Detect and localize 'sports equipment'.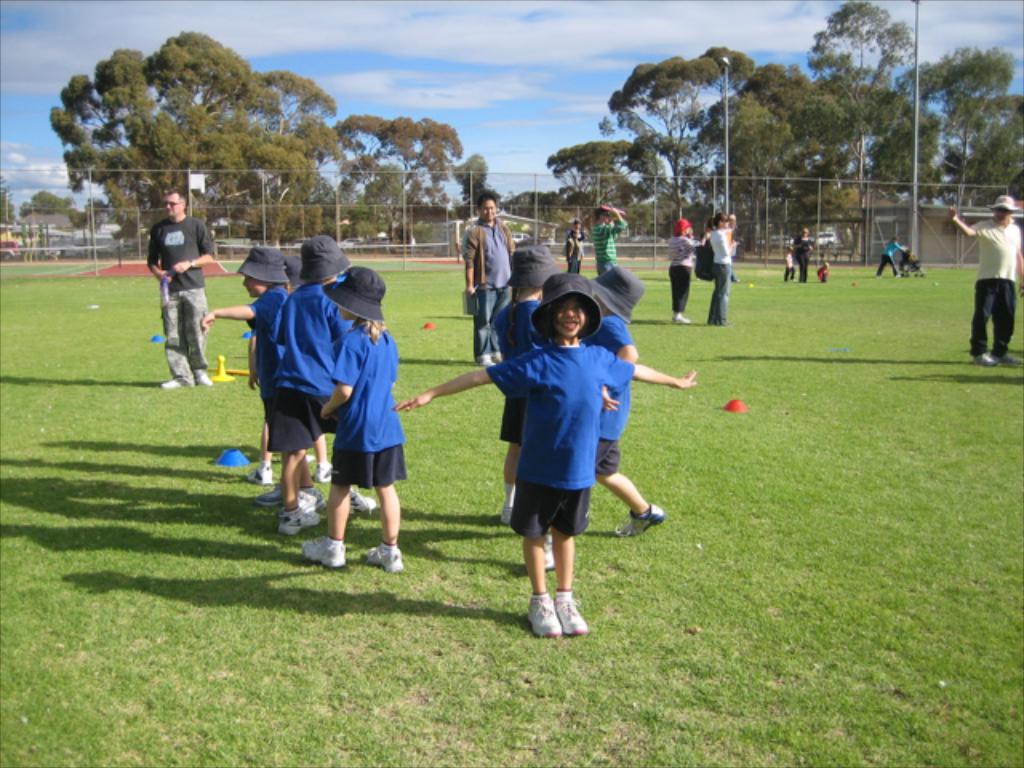
Localized at <region>358, 541, 405, 571</region>.
